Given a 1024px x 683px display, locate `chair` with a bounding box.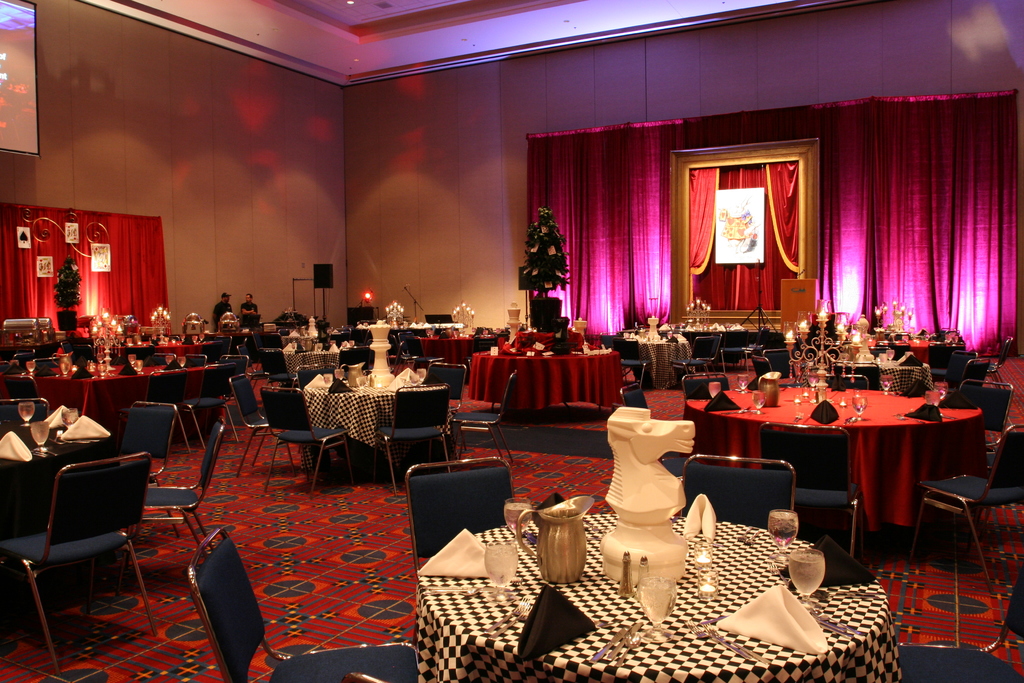
Located: [left=899, top=566, right=1023, bottom=682].
